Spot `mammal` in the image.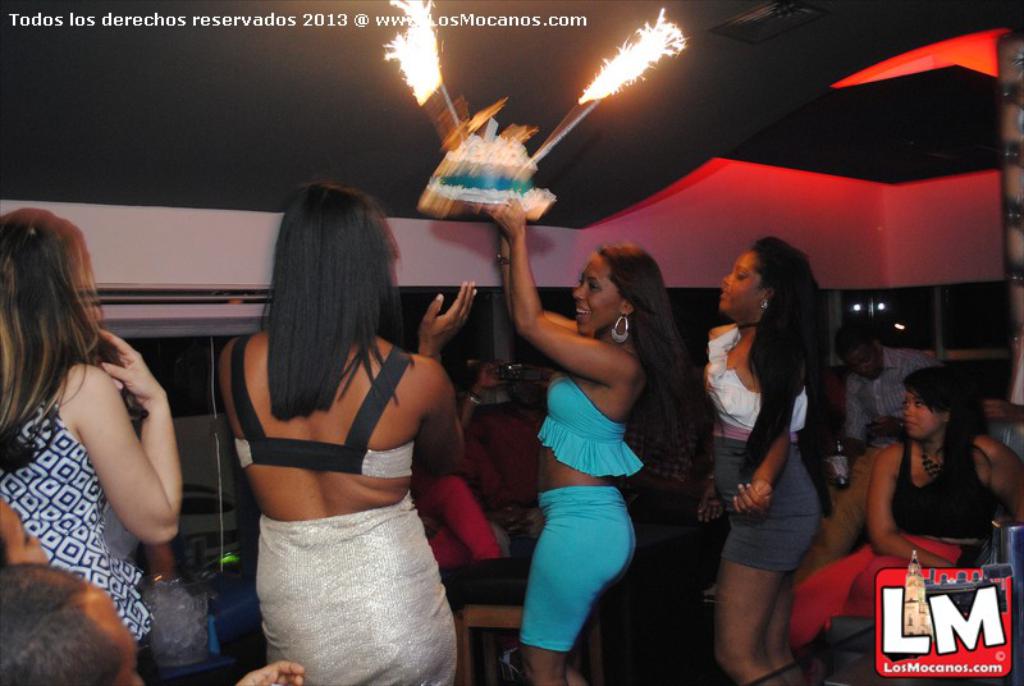
`mammal` found at (left=8, top=562, right=302, bottom=685).
